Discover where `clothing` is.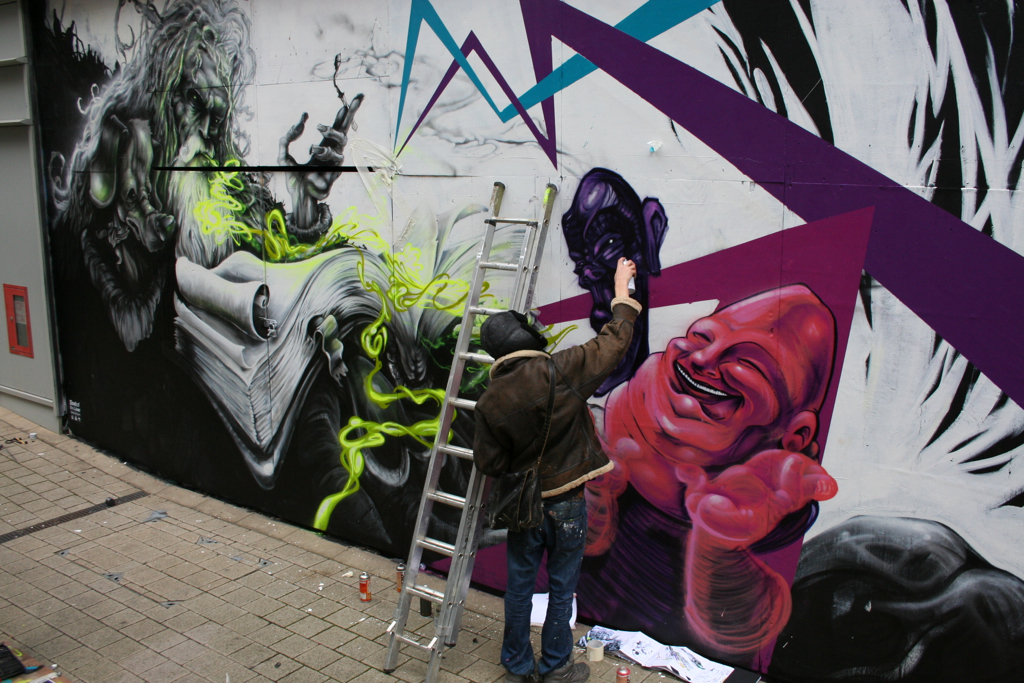
Discovered at select_region(473, 294, 646, 502).
